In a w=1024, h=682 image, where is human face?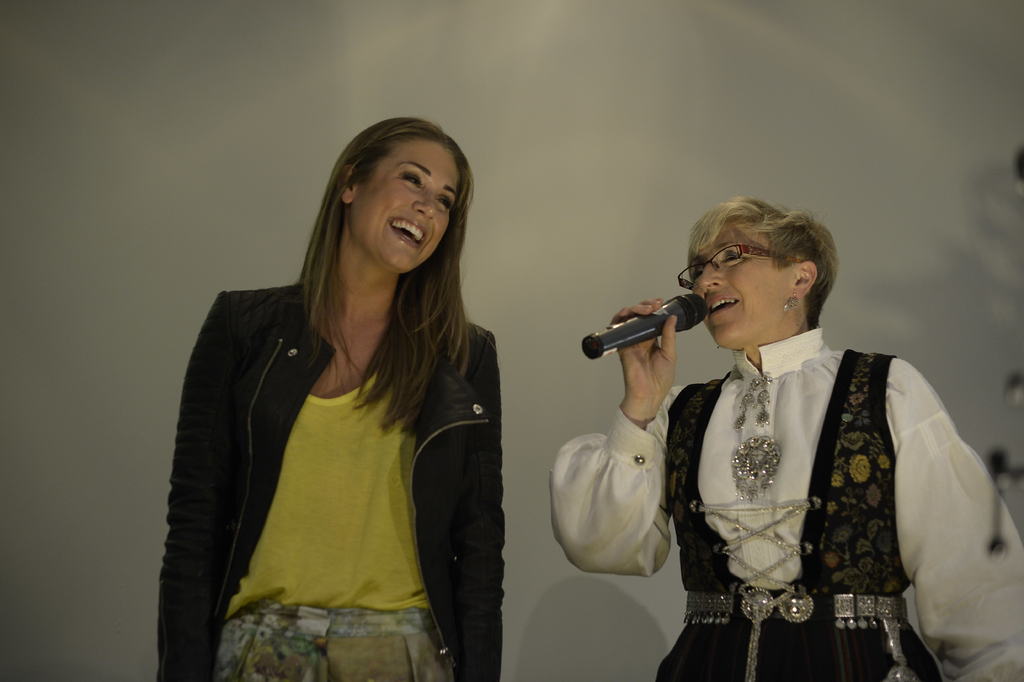
(x1=353, y1=138, x2=461, y2=269).
